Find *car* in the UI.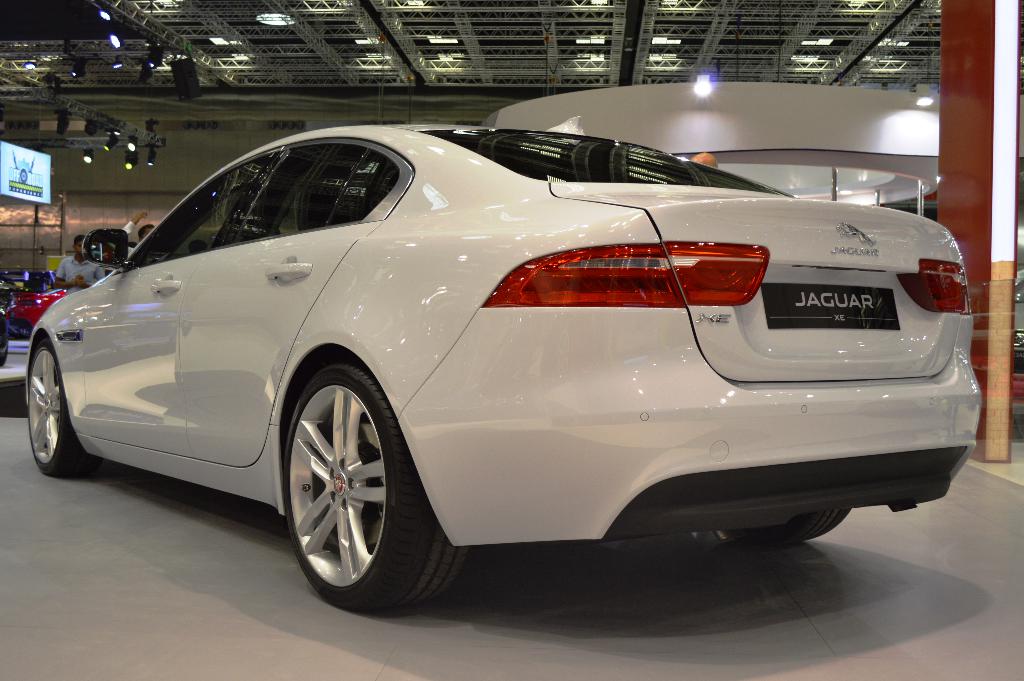
UI element at l=0, t=282, r=18, b=364.
